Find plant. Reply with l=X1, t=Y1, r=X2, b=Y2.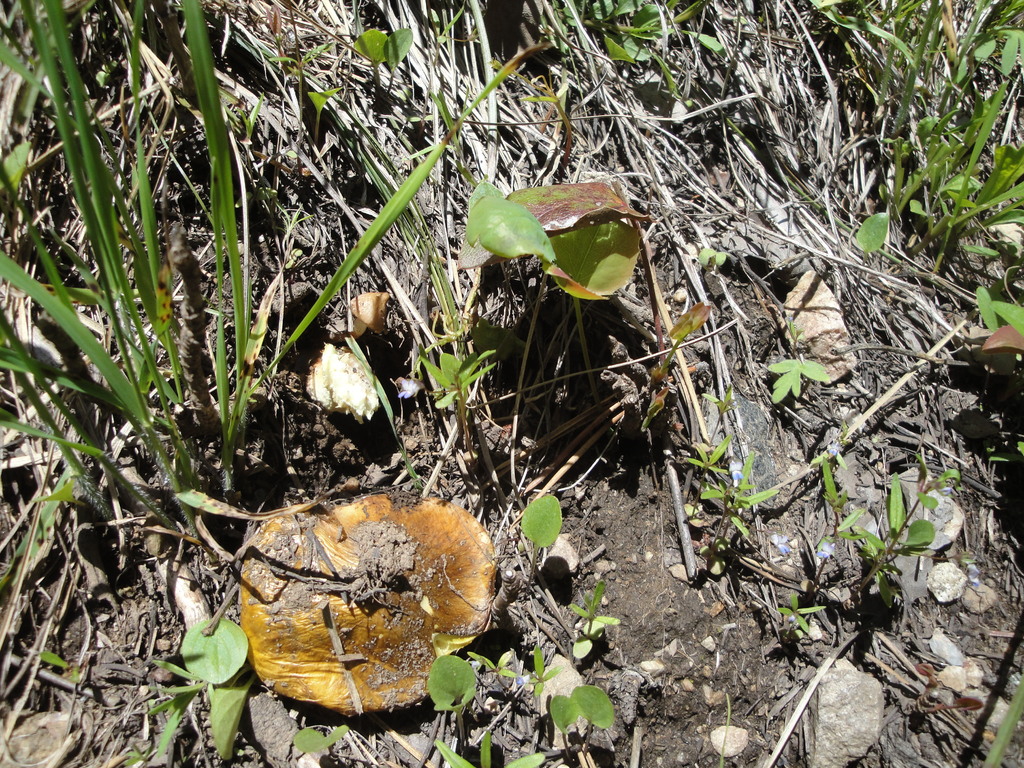
l=627, t=299, r=707, b=410.
